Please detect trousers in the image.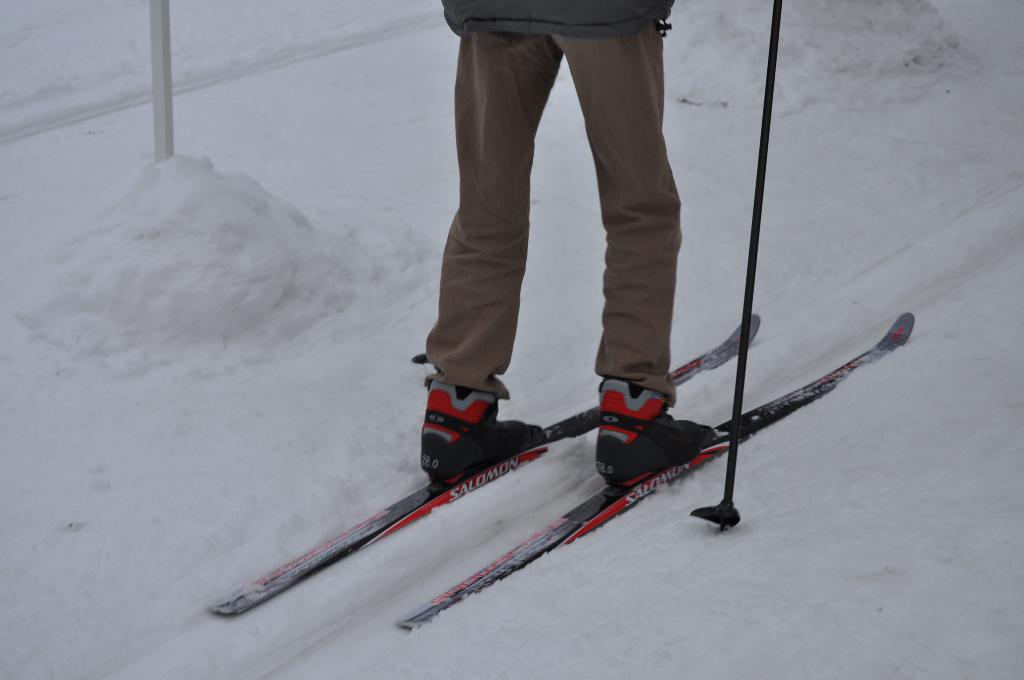
box(417, 13, 717, 441).
